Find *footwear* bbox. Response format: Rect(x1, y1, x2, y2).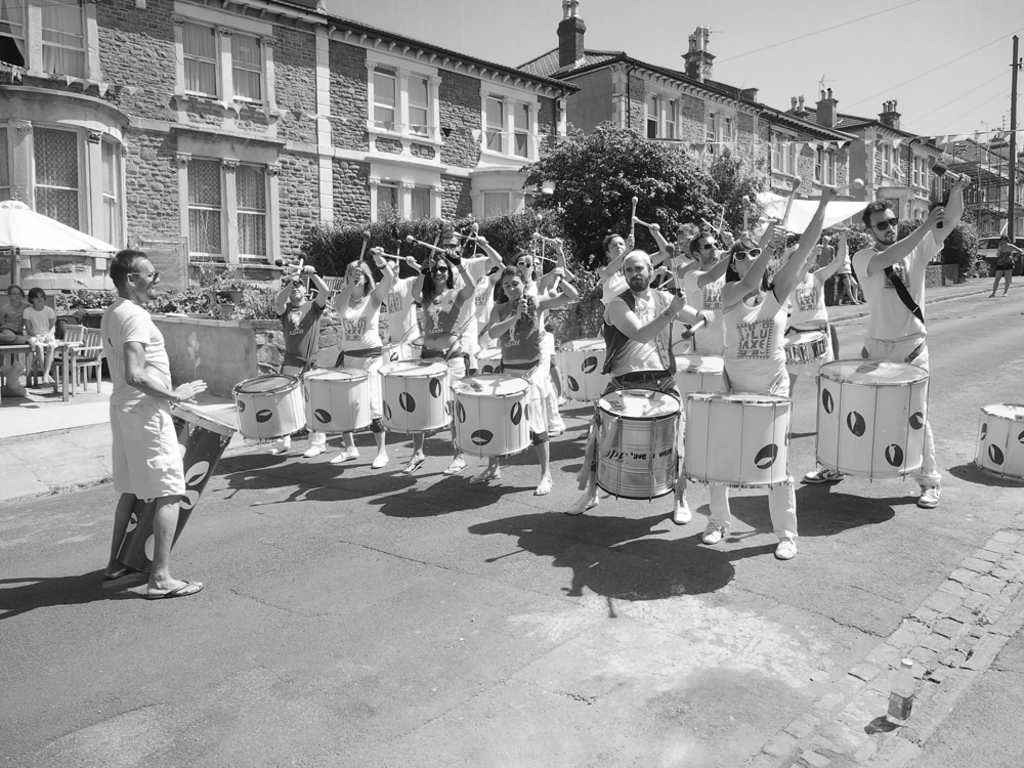
Rect(147, 580, 203, 595).
